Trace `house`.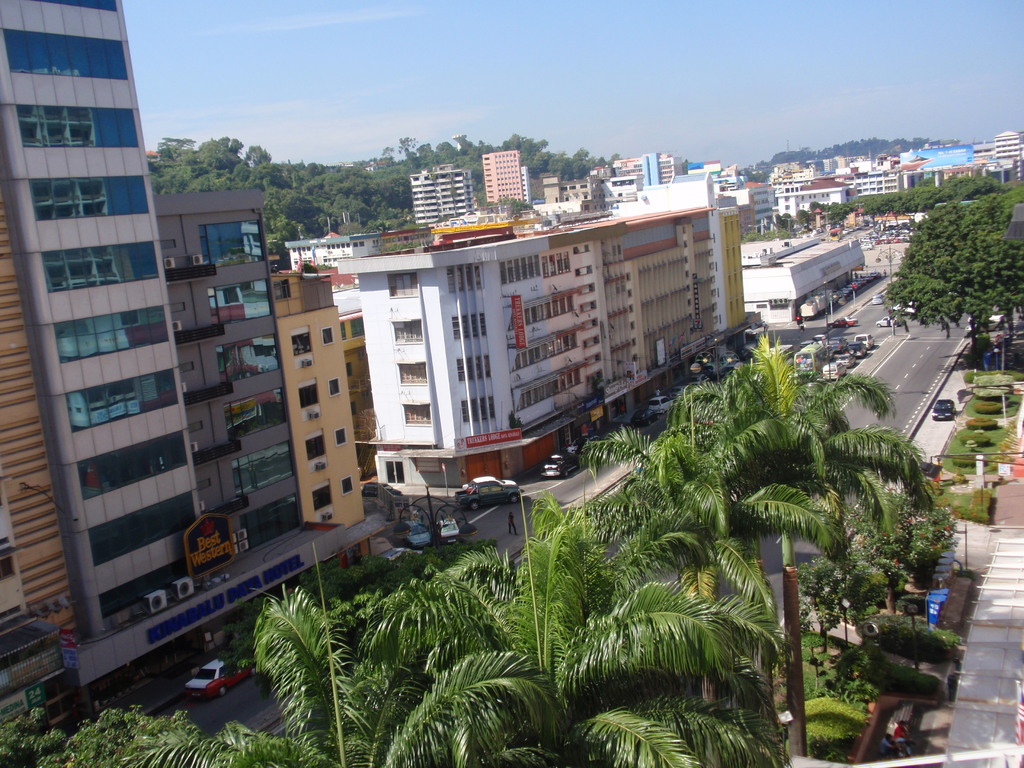
Traced to [543,171,595,205].
